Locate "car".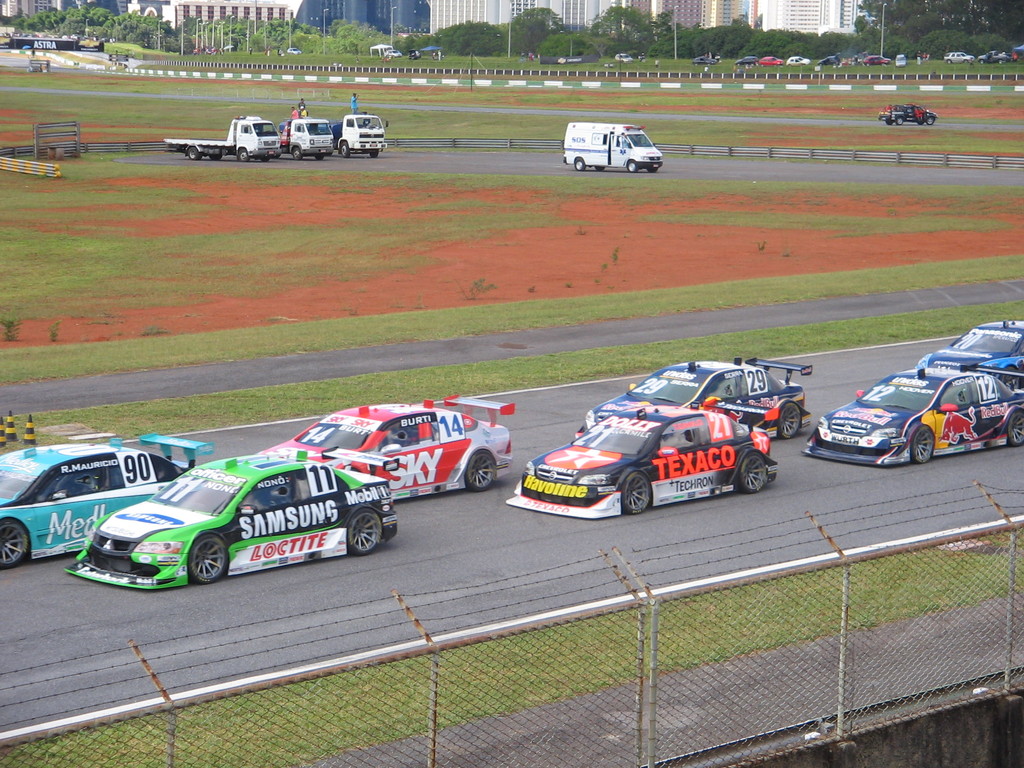
Bounding box: left=253, top=395, right=516, bottom=503.
